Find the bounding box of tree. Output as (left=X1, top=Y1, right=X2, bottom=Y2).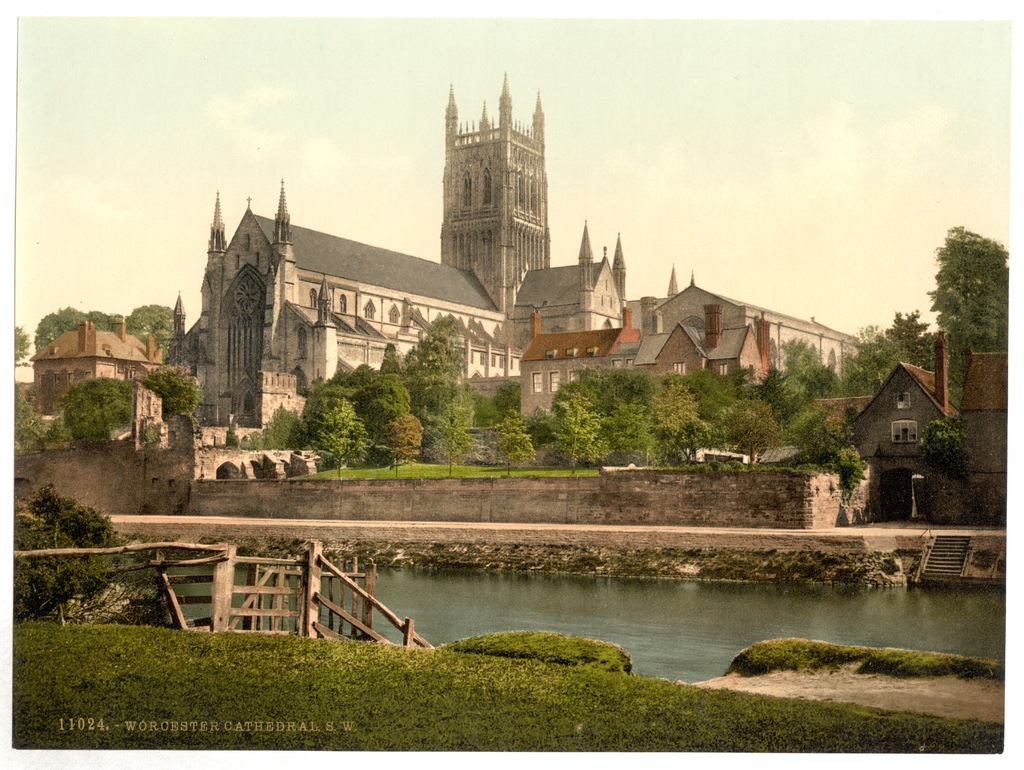
(left=283, top=386, right=389, bottom=469).
